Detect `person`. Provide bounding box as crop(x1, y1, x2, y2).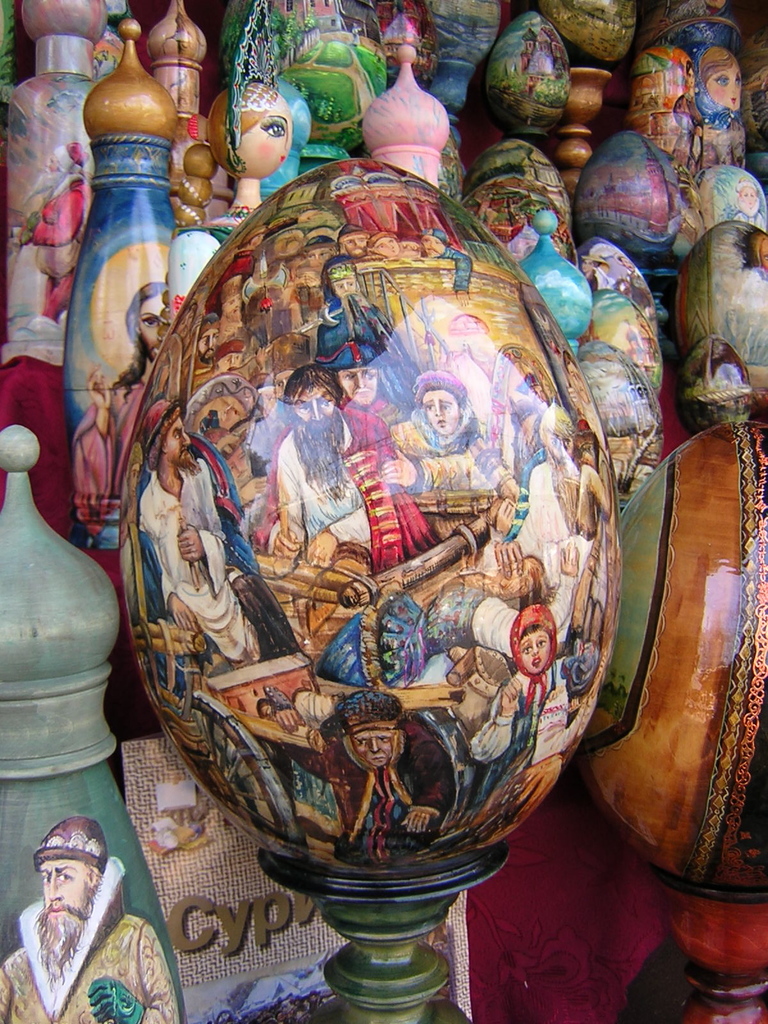
crop(139, 398, 298, 673).
